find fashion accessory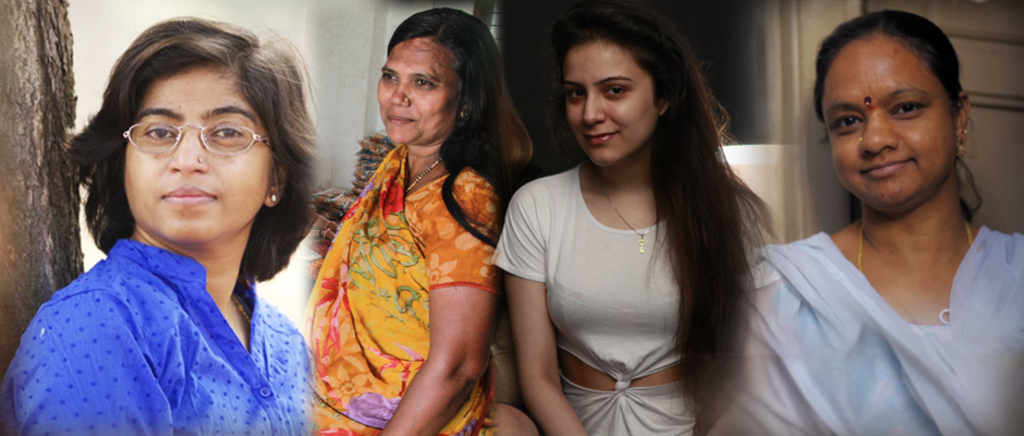
[left=854, top=217, right=977, bottom=277]
